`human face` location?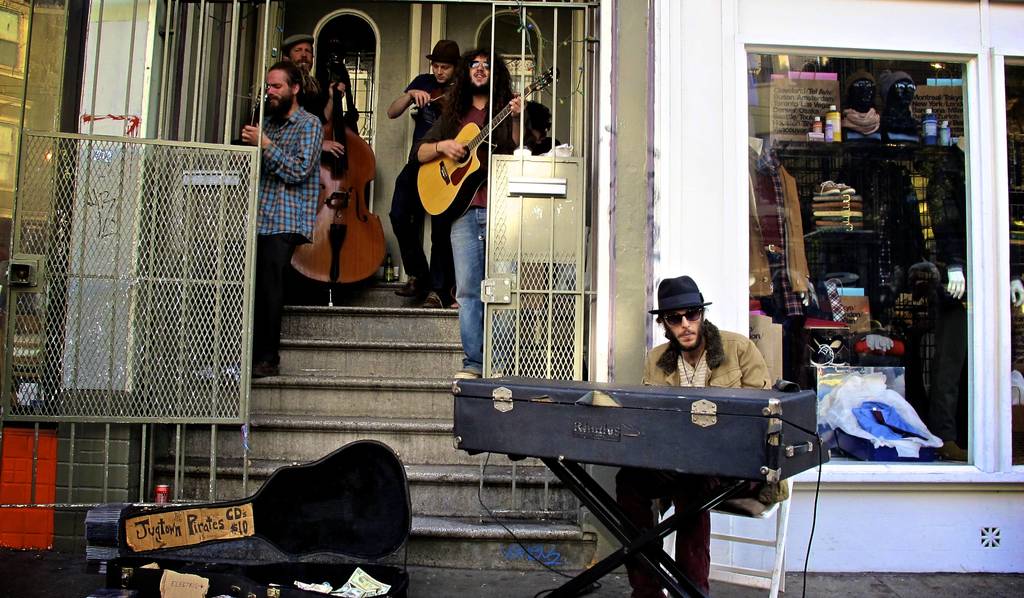
(260,63,305,139)
